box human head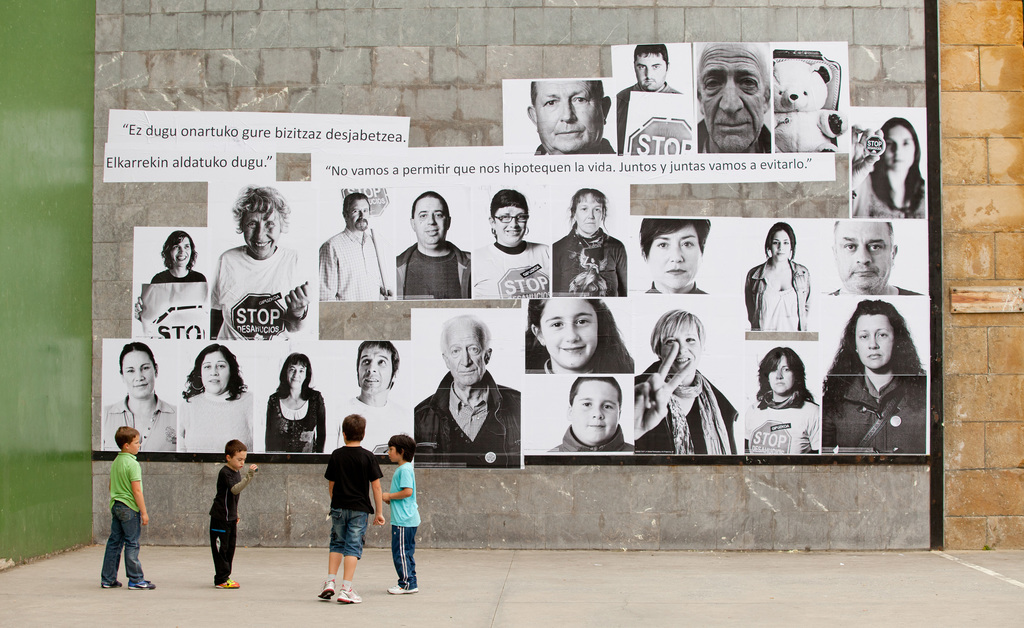
x1=406, y1=191, x2=451, y2=244
